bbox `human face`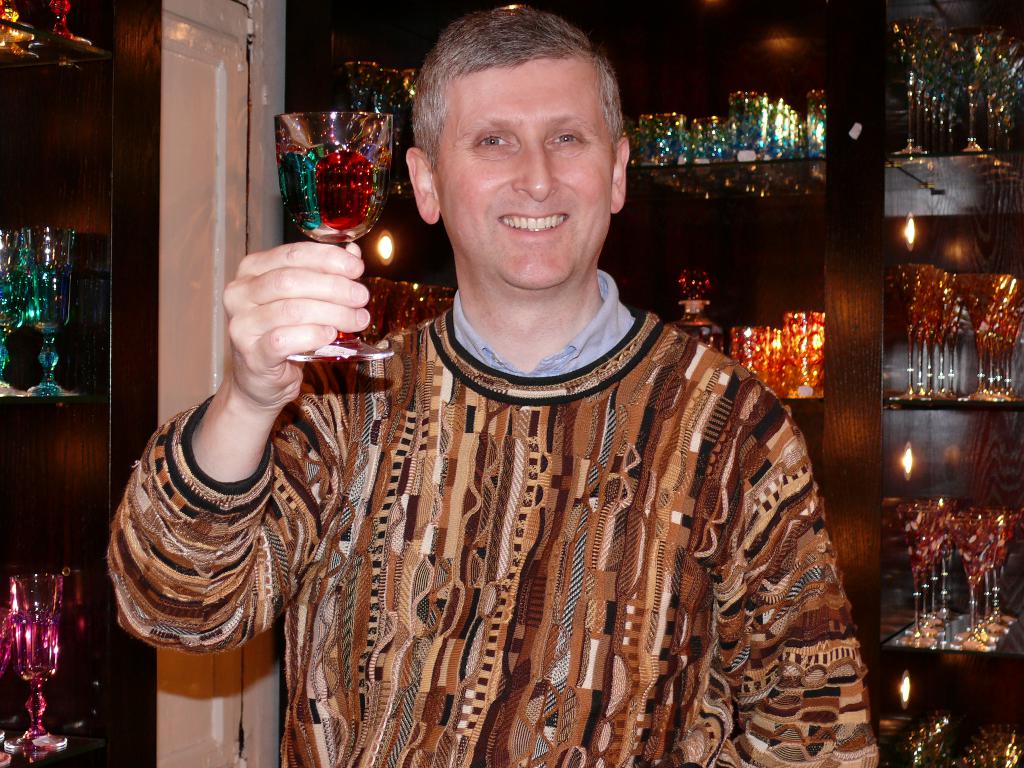
<box>429,58,614,291</box>
